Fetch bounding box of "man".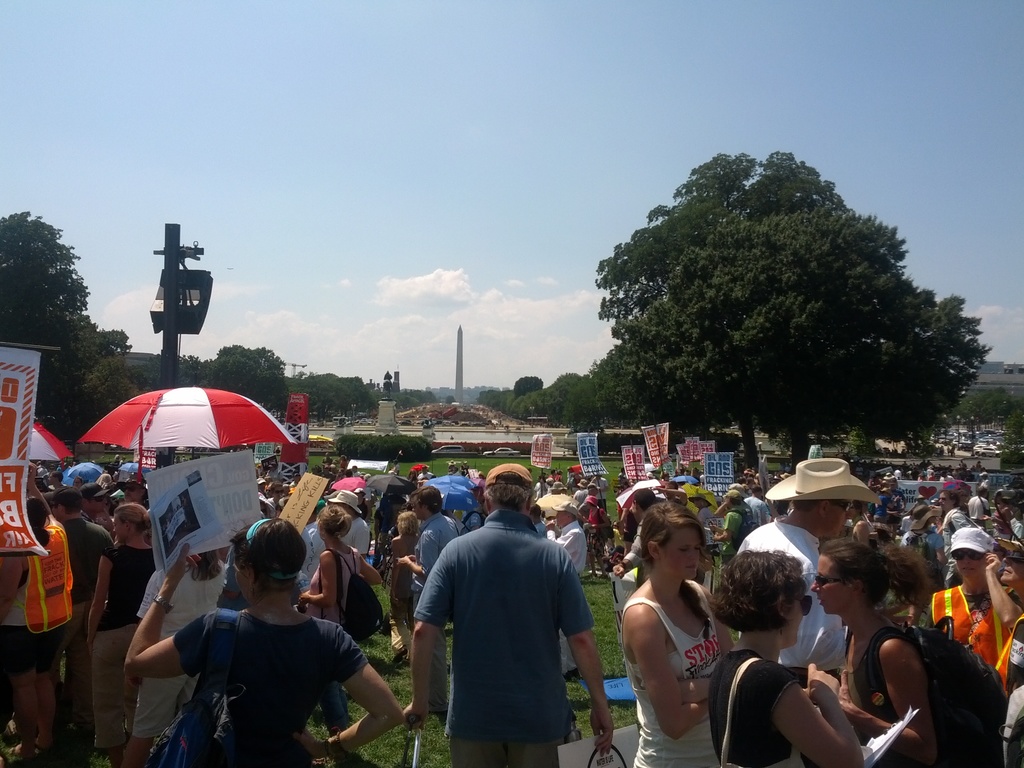
Bbox: locate(80, 486, 113, 533).
